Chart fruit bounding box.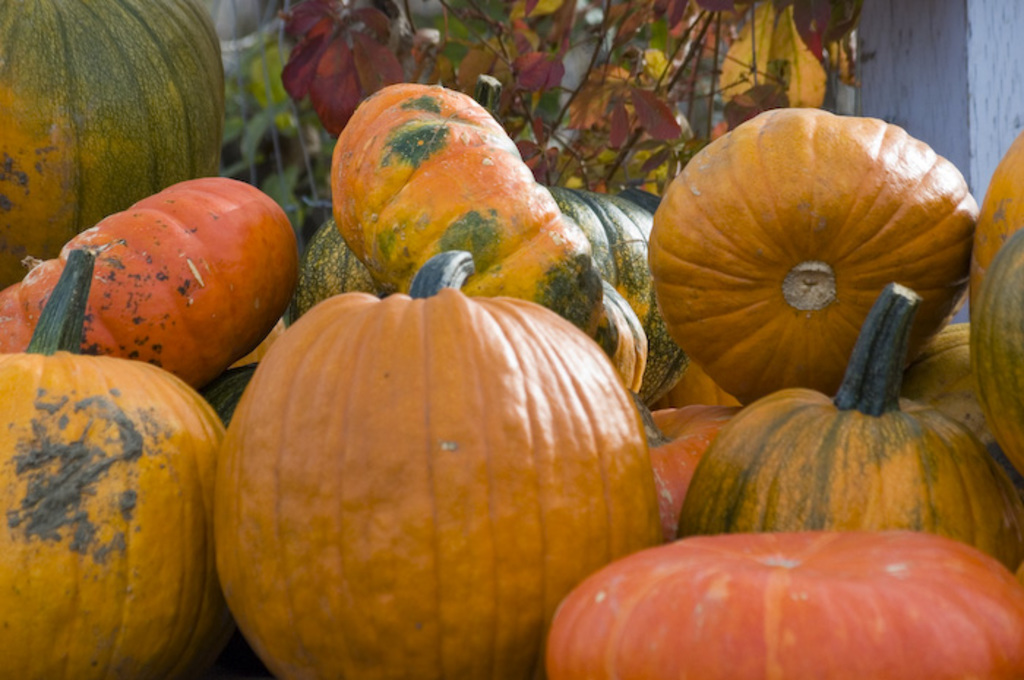
Charted: bbox=[900, 320, 999, 453].
